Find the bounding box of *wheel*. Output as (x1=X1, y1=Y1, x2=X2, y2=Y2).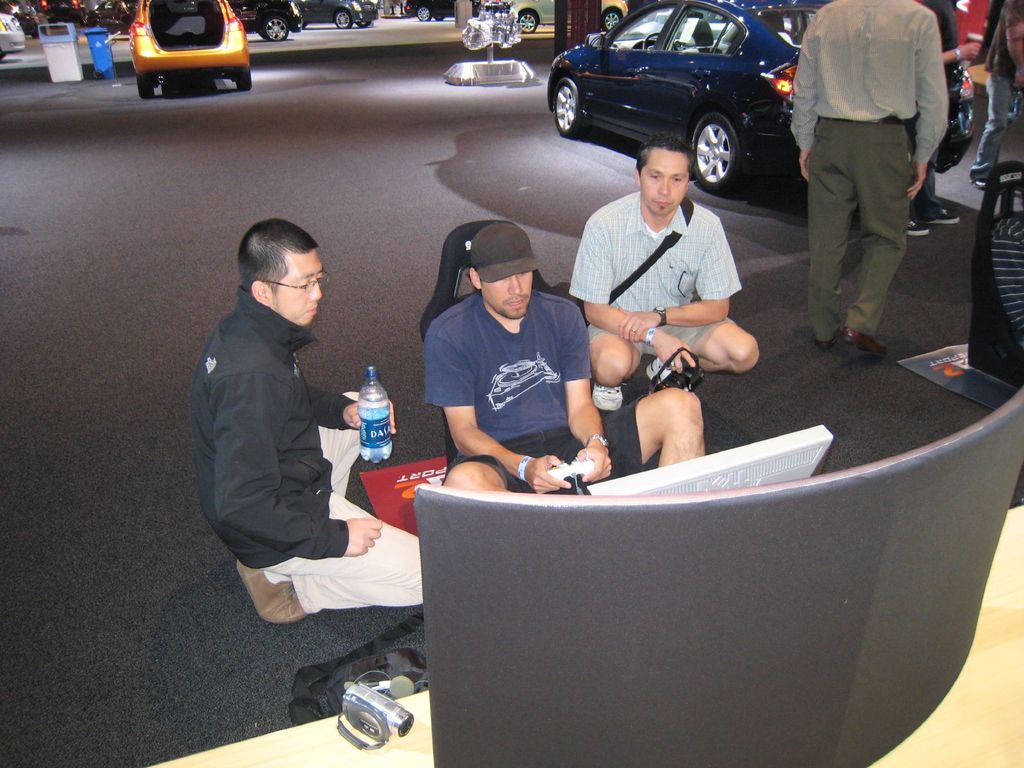
(x1=237, y1=74, x2=252, y2=91).
